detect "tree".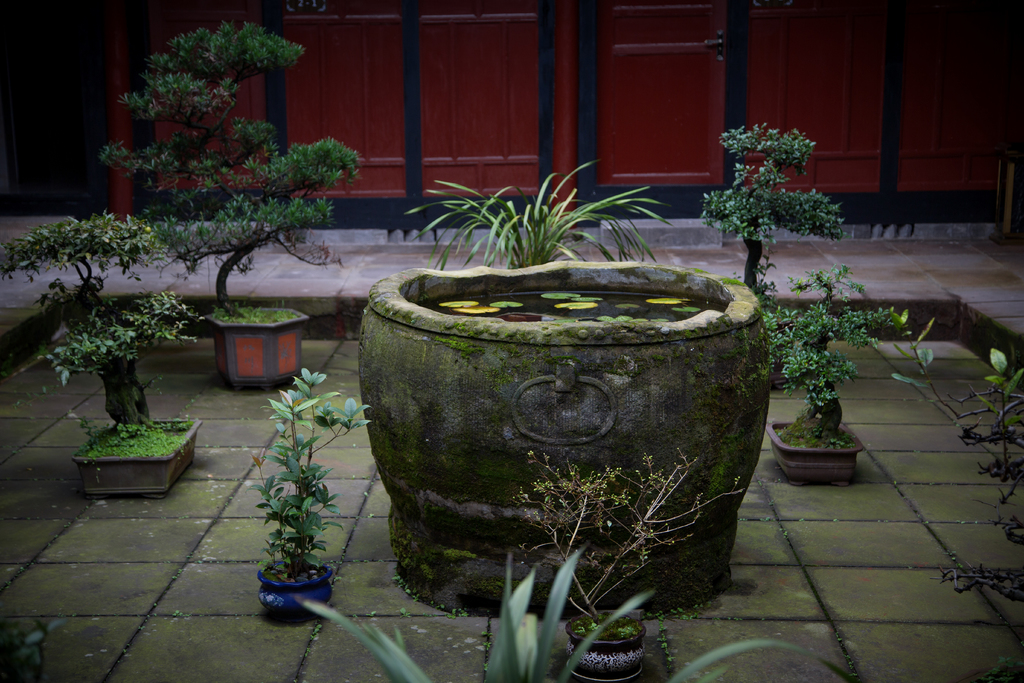
Detected at pyautogui.locateOnScreen(99, 28, 367, 311).
